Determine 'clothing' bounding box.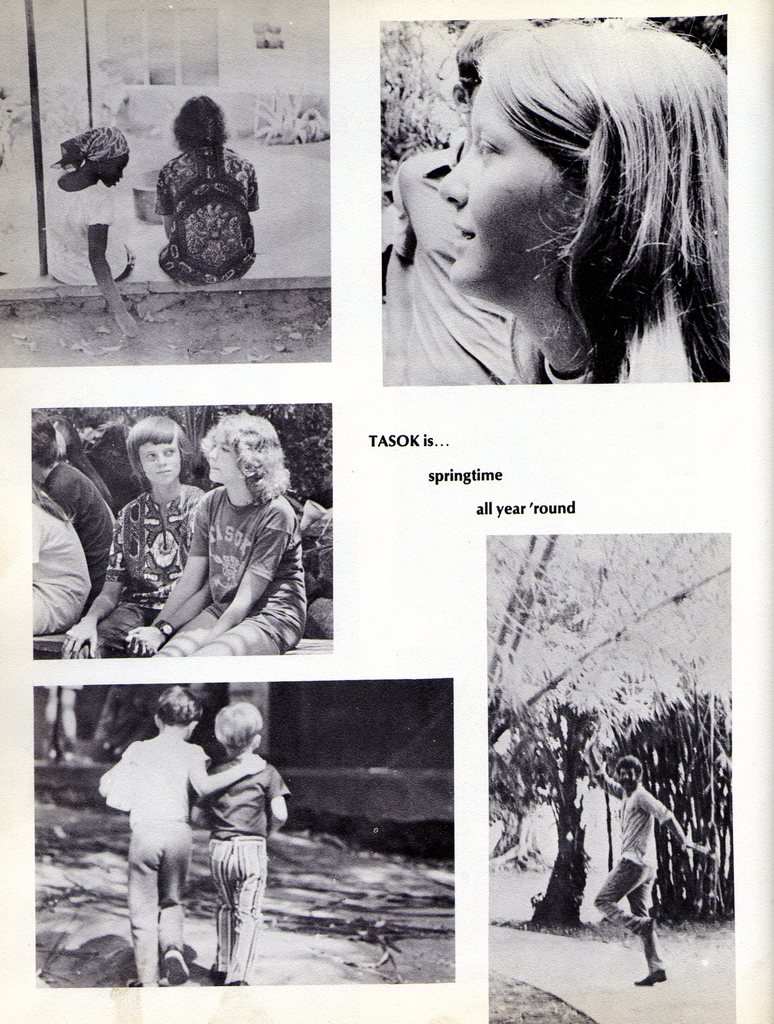
Determined: (22,487,80,630).
